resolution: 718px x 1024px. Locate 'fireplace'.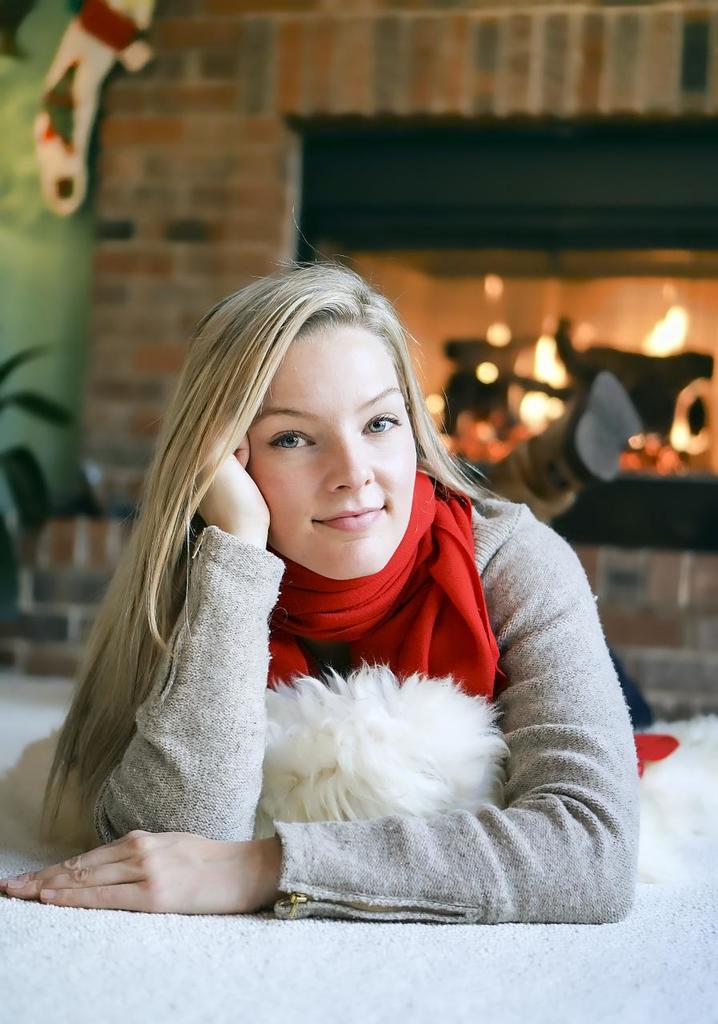
<box>281,110,717,559</box>.
